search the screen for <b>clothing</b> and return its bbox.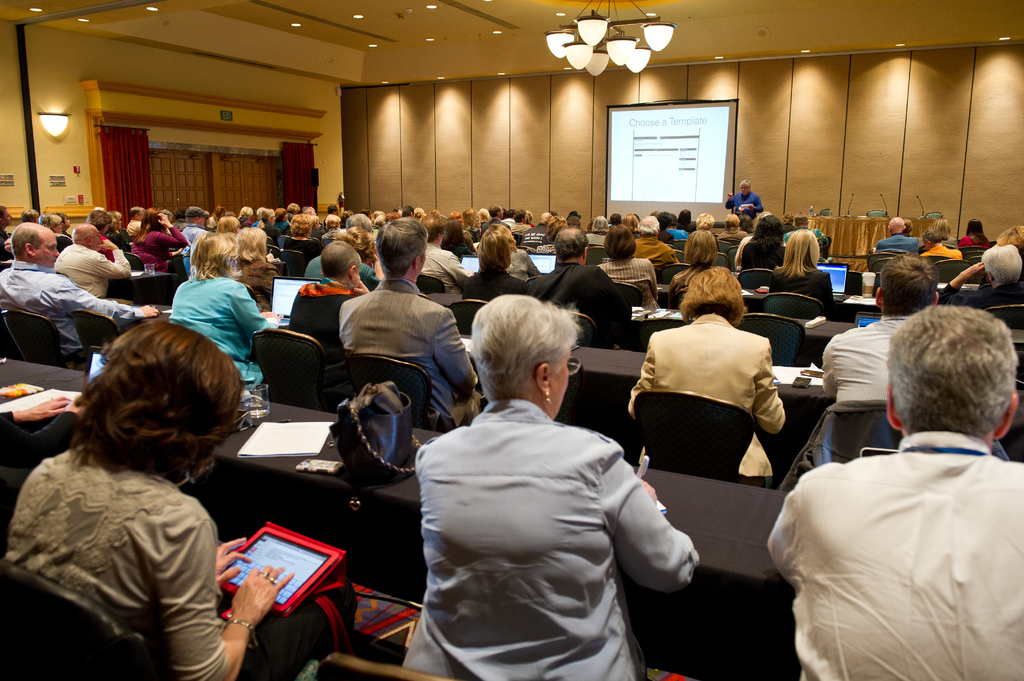
Found: [924, 277, 1023, 331].
